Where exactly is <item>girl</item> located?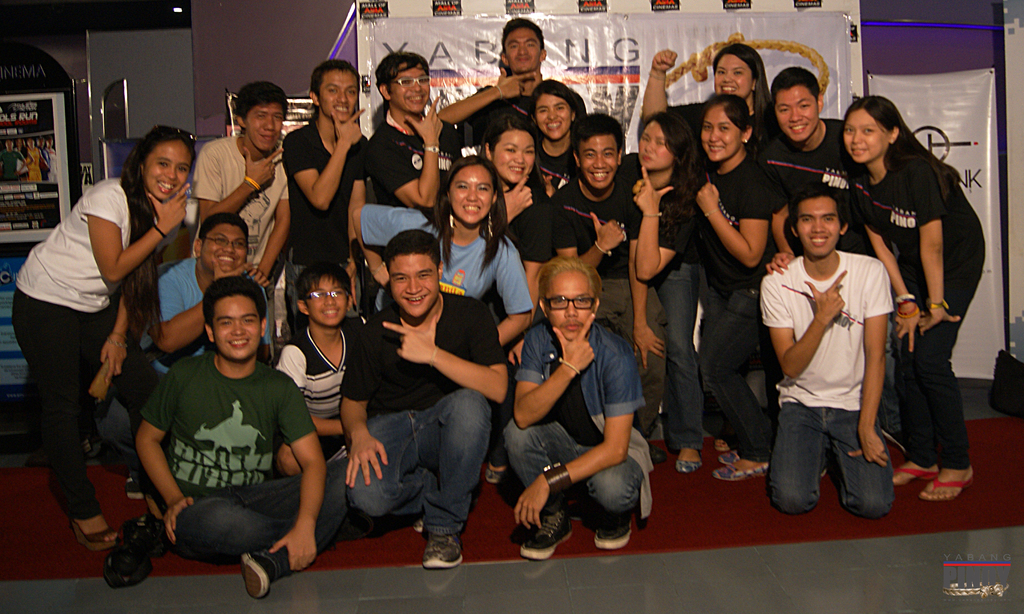
Its bounding box is bbox(10, 124, 197, 551).
